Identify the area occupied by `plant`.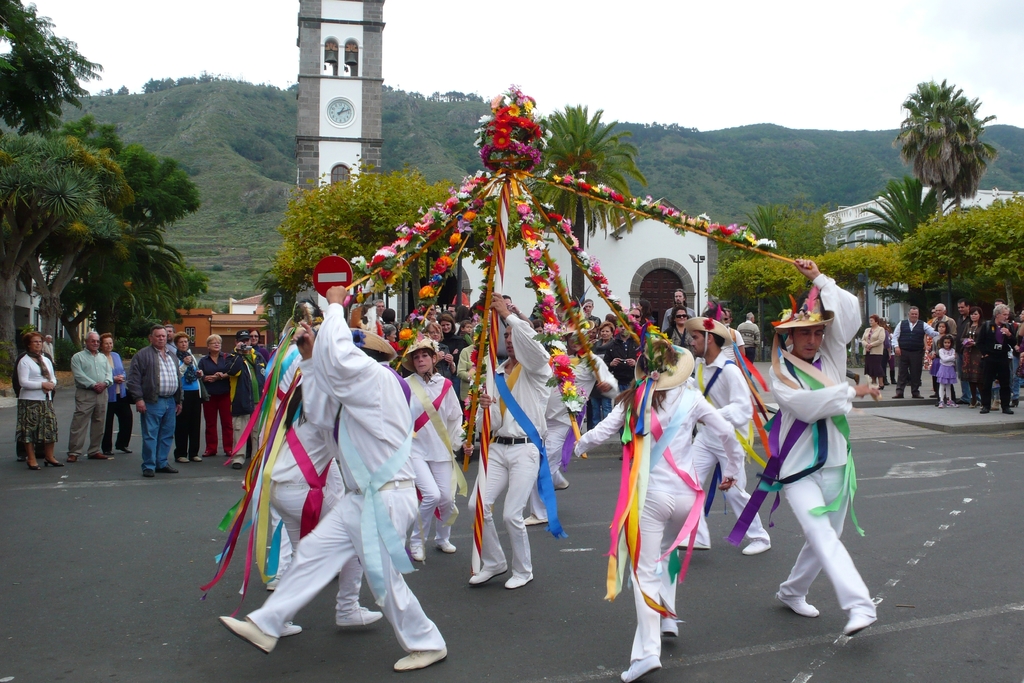
Area: box=[724, 293, 794, 349].
